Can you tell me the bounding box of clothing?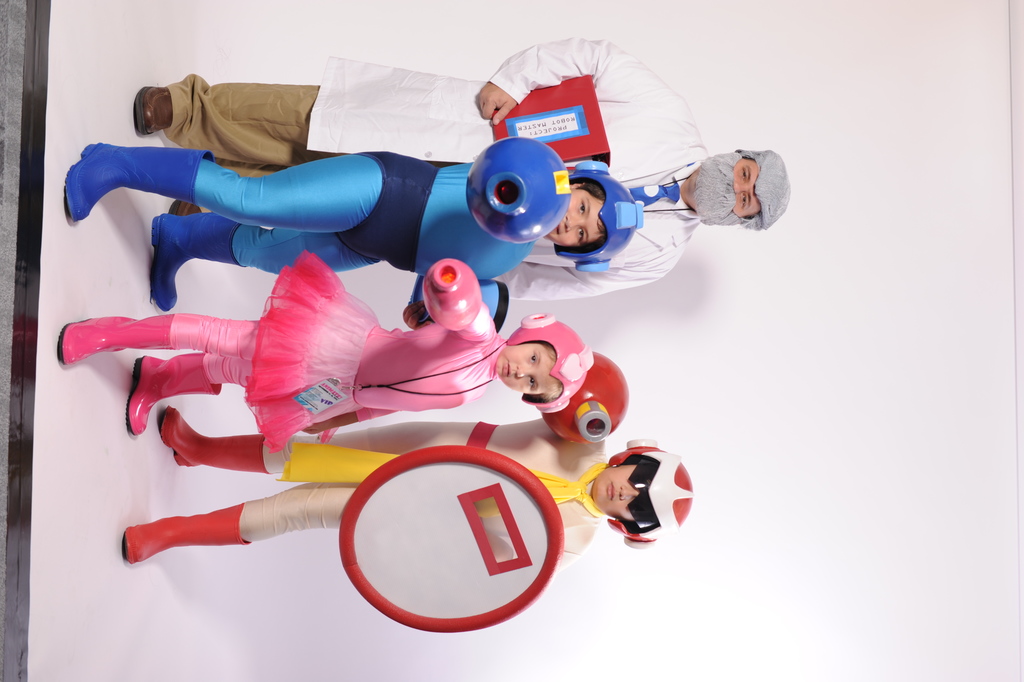
[167,37,712,298].
